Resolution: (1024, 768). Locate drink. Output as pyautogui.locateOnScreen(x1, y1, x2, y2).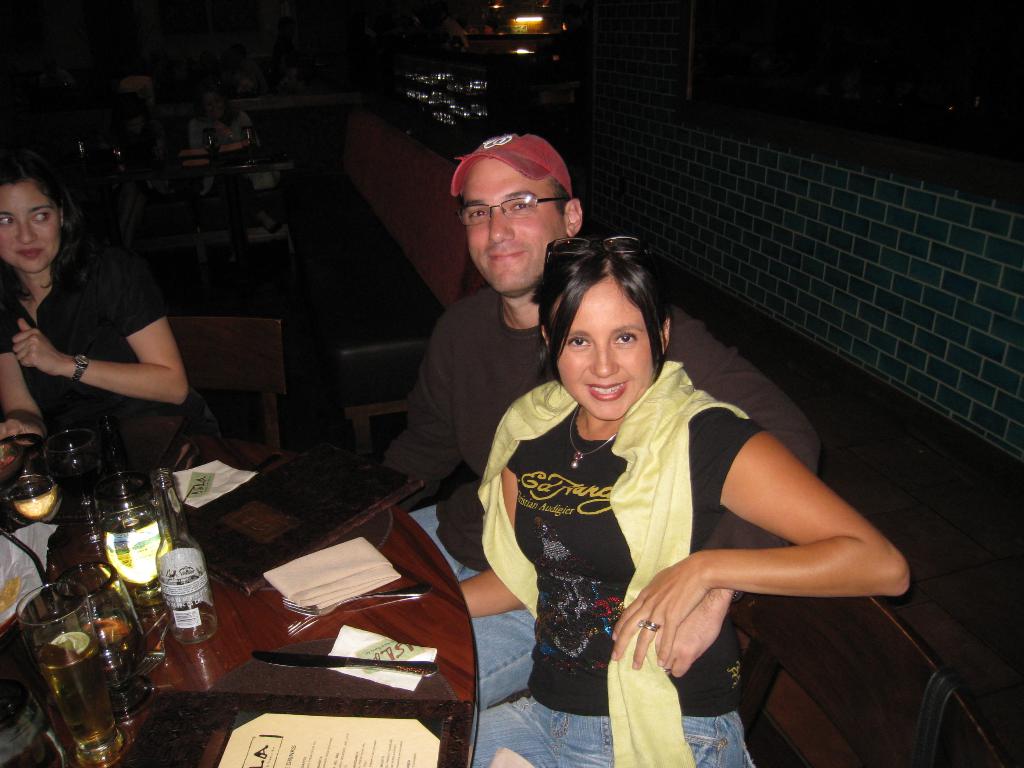
pyautogui.locateOnScreen(96, 511, 178, 607).
